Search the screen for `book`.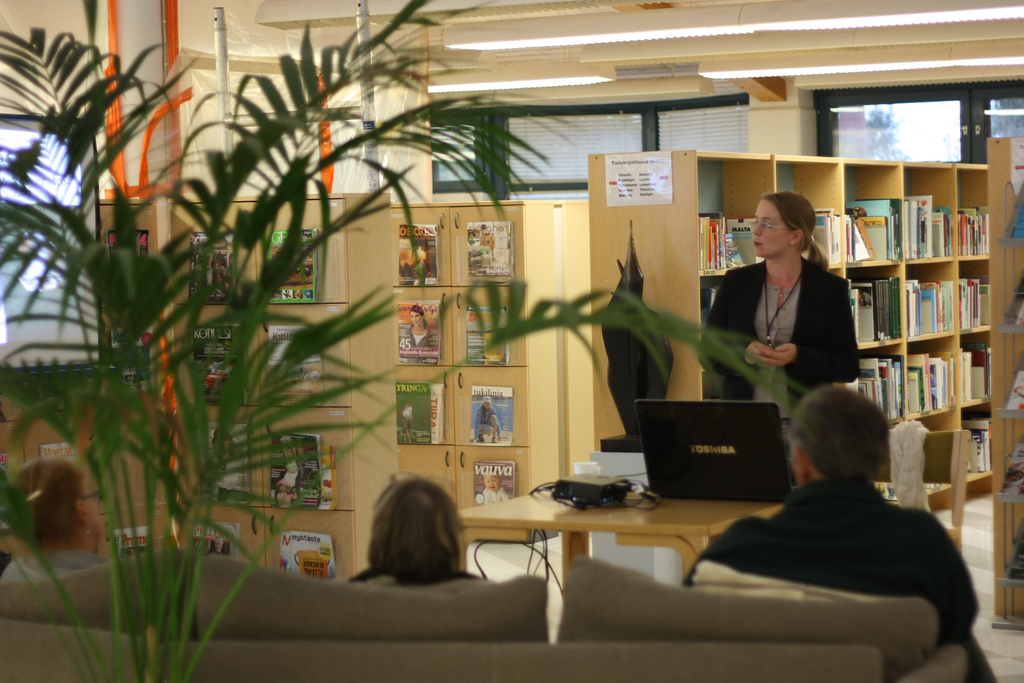
Found at bbox=(108, 225, 150, 281).
